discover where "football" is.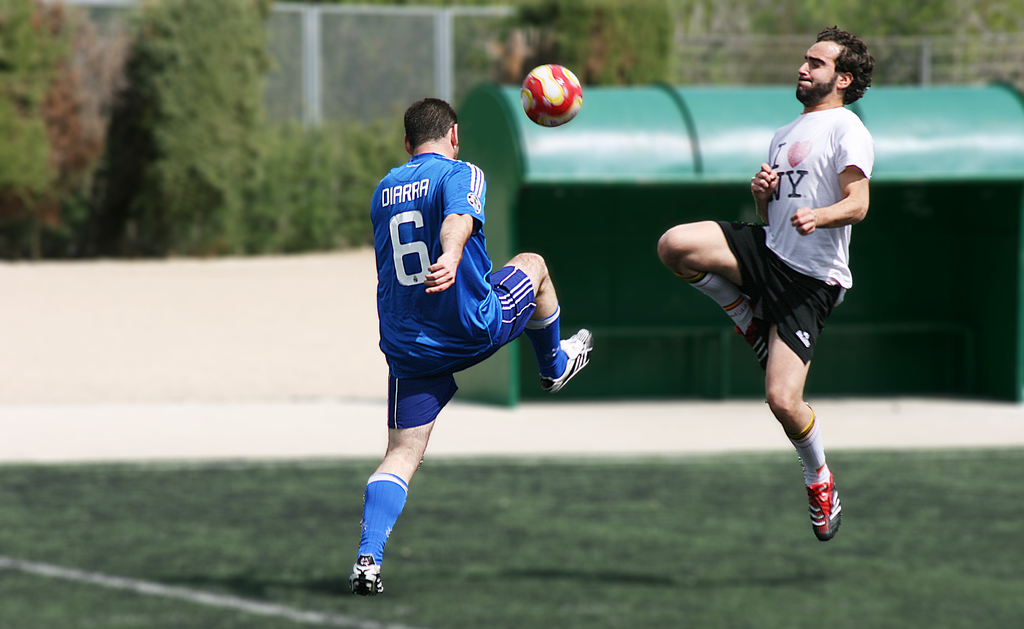
Discovered at {"x1": 518, "y1": 63, "x2": 583, "y2": 127}.
